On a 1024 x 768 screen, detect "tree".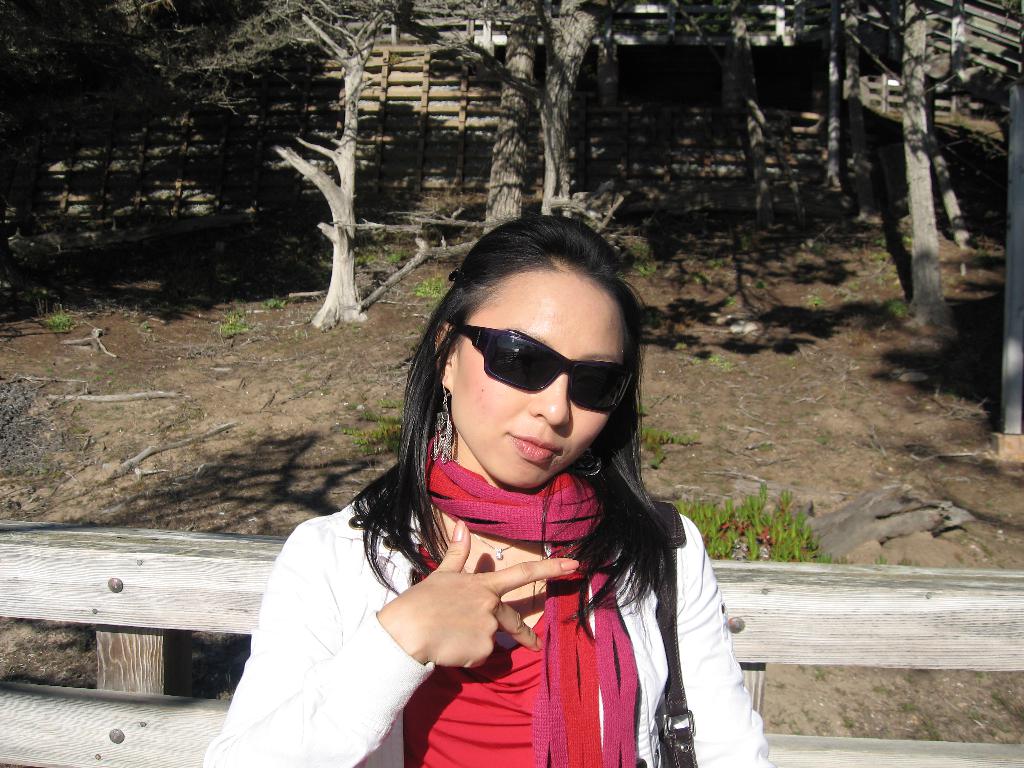
<box>904,0,953,337</box>.
